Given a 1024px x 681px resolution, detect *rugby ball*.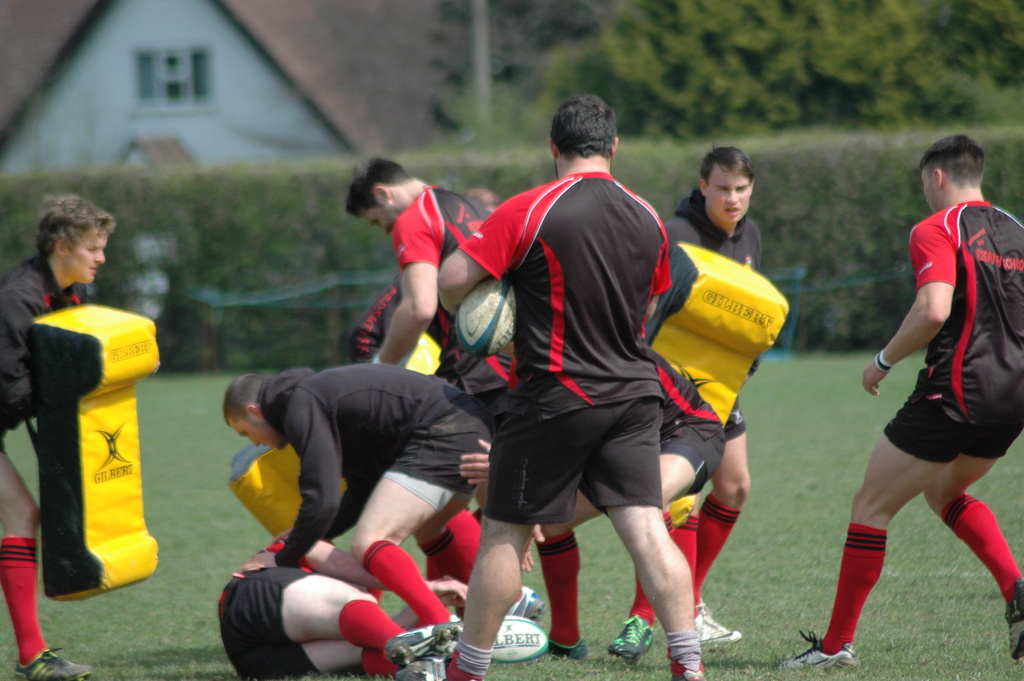
locate(455, 272, 518, 360).
